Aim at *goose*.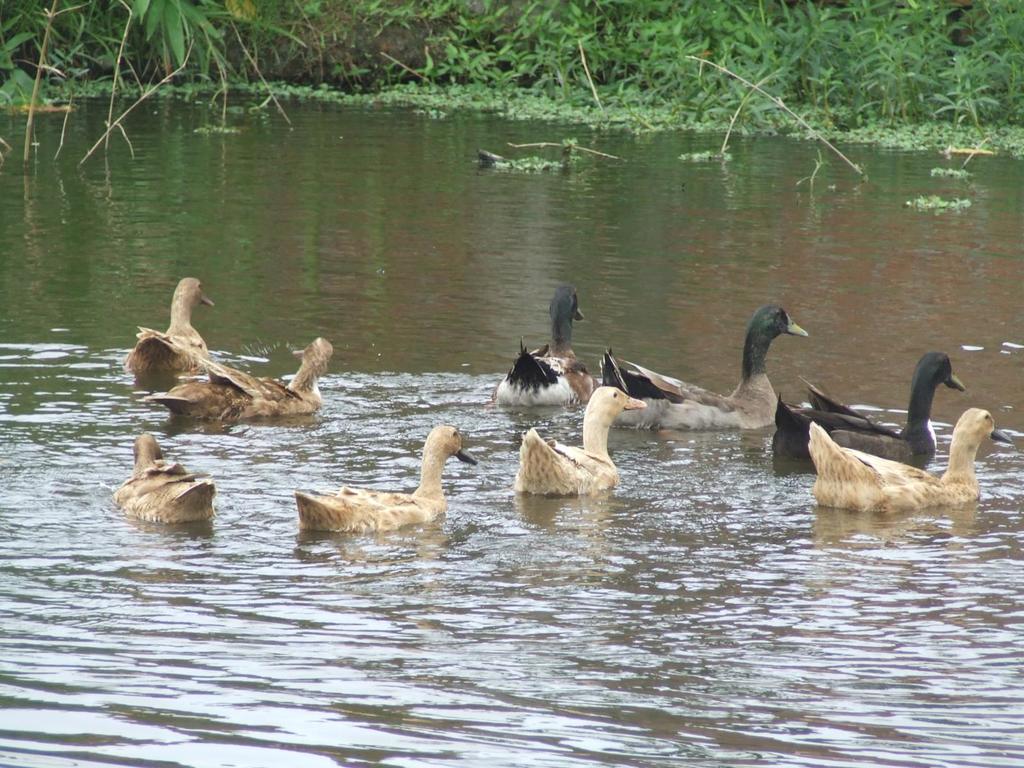
Aimed at [left=514, top=399, right=646, bottom=500].
